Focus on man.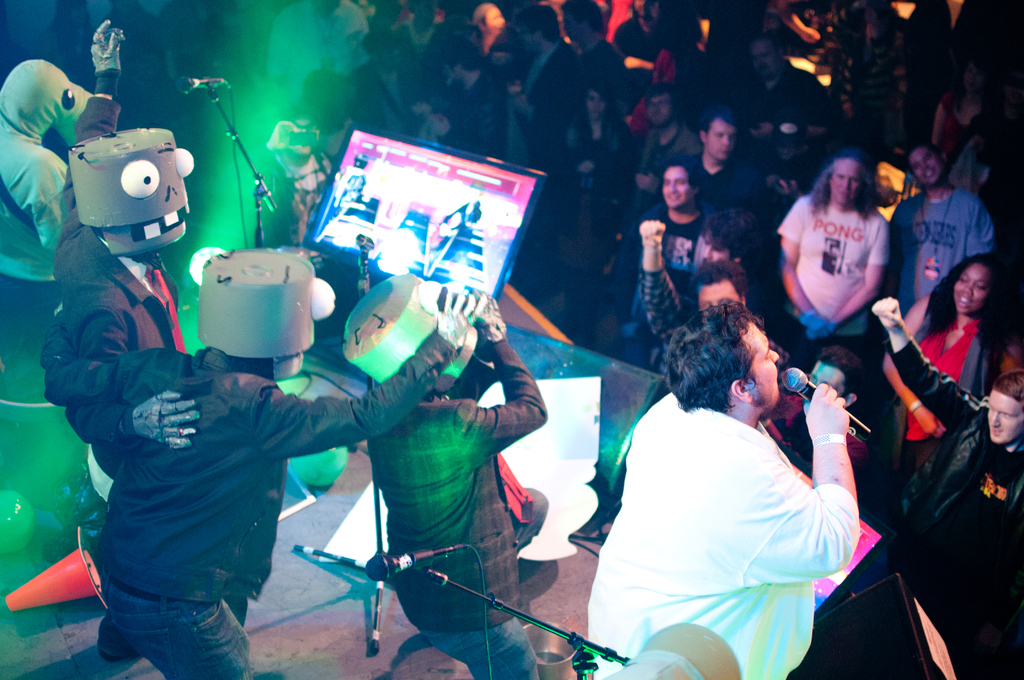
Focused at locate(630, 163, 718, 371).
